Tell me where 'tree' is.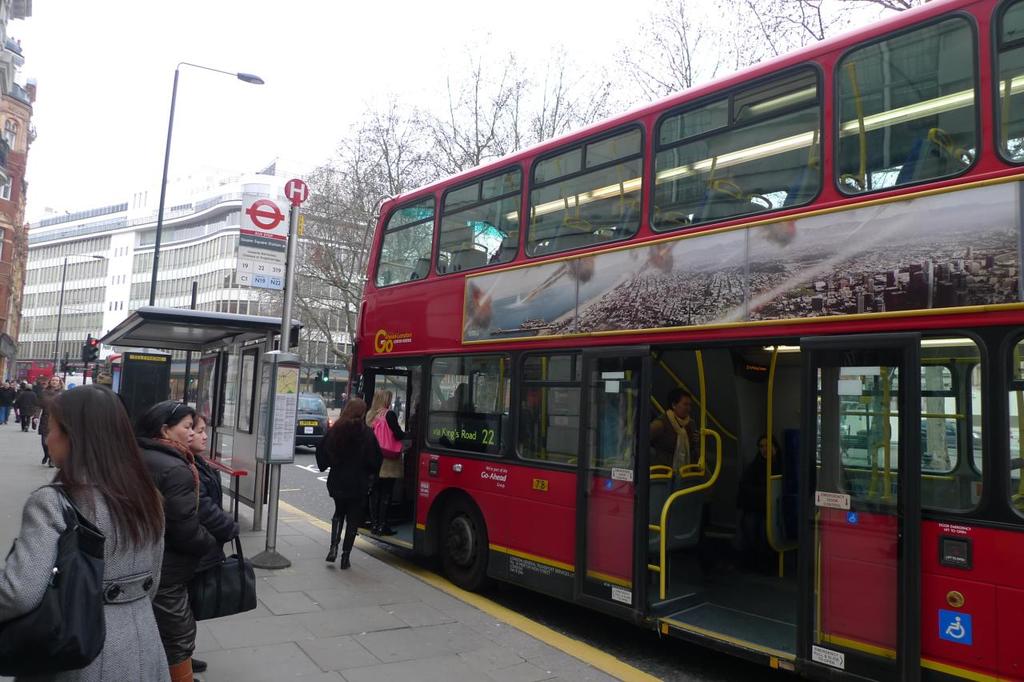
'tree' is at region(762, 0, 850, 54).
